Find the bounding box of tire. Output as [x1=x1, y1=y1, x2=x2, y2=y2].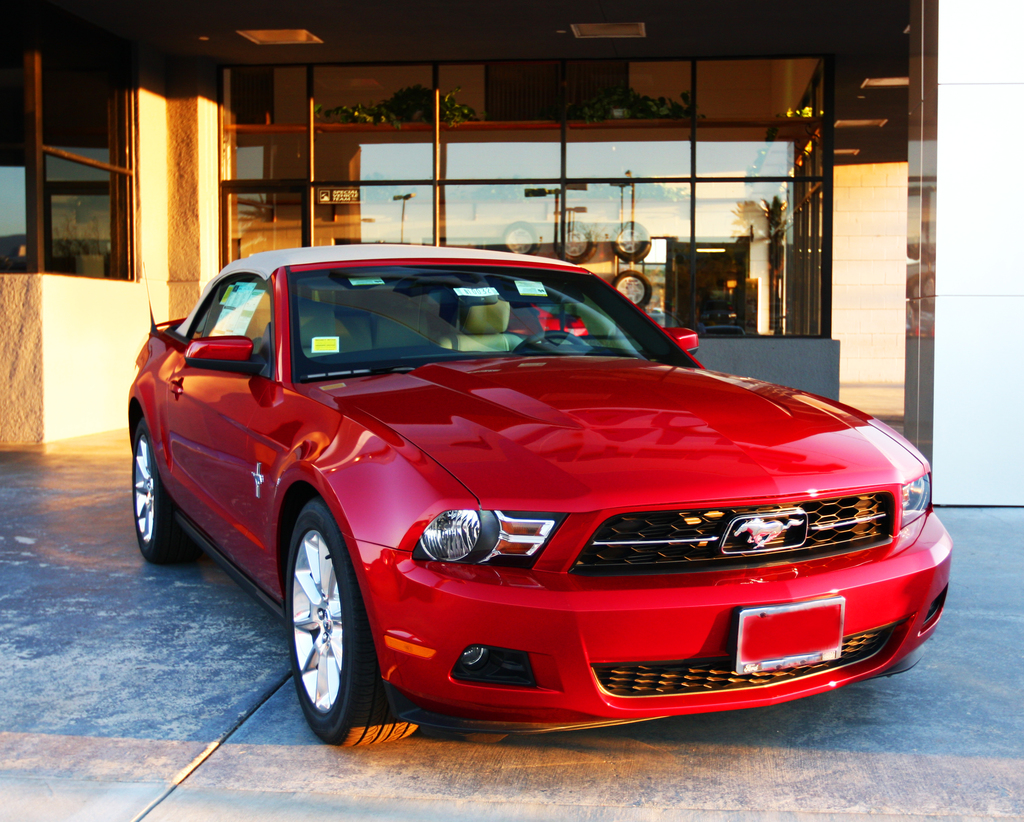
[x1=612, y1=220, x2=650, y2=261].
